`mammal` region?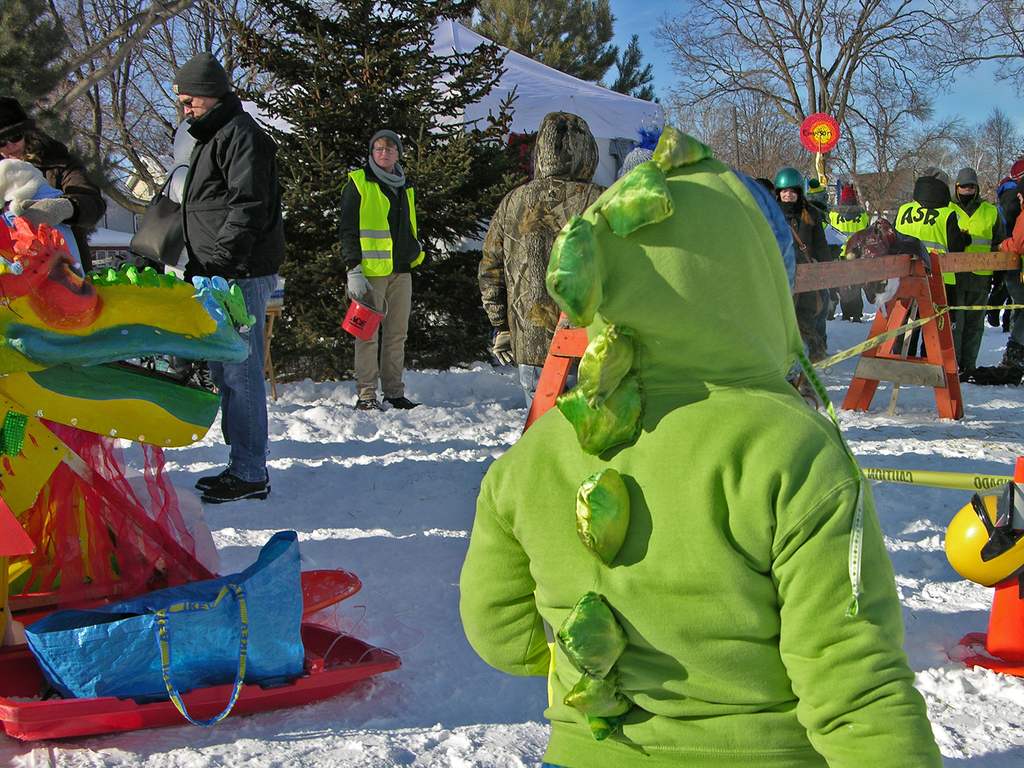
164/114/194/373
